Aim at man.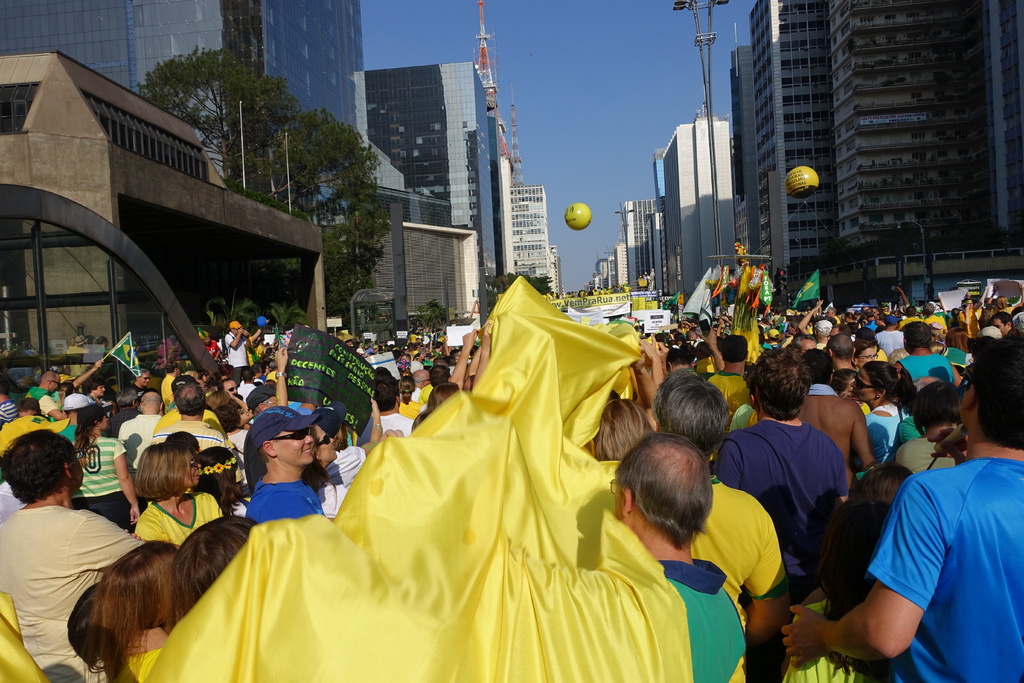
Aimed at crop(116, 388, 168, 475).
